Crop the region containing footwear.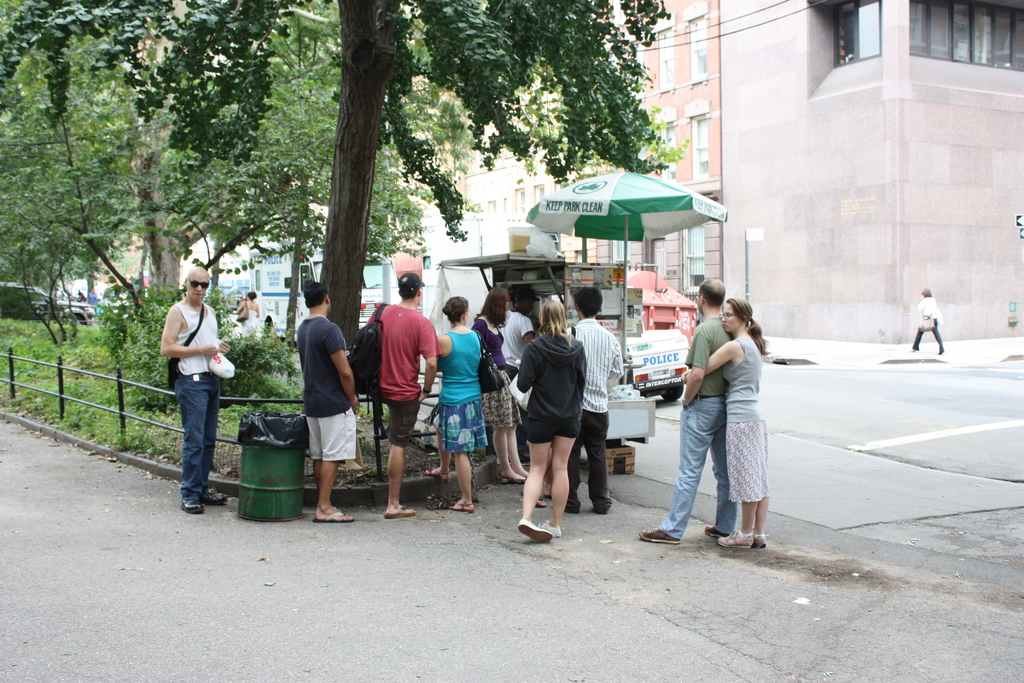
Crop region: Rect(515, 514, 551, 547).
